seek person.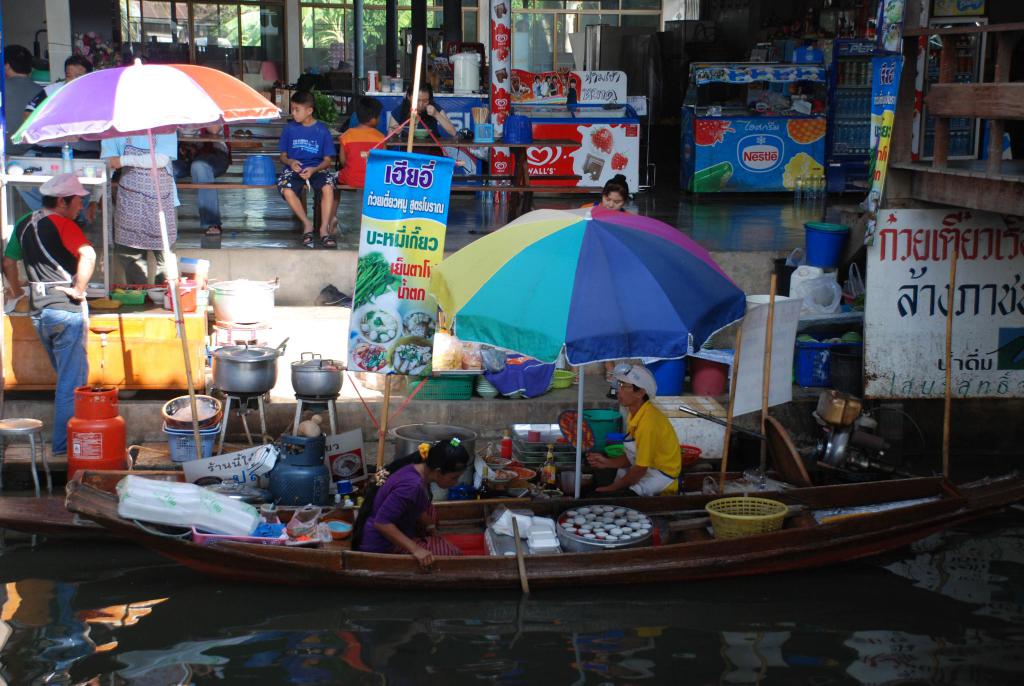
bbox=[31, 49, 99, 120].
